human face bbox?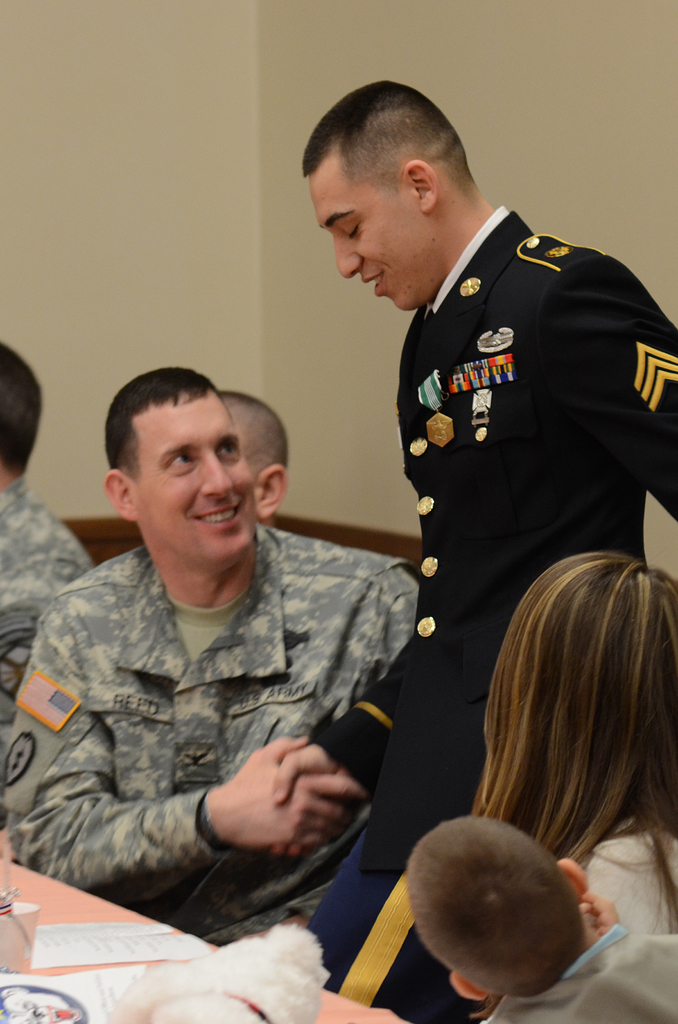
(x1=127, y1=384, x2=264, y2=568)
